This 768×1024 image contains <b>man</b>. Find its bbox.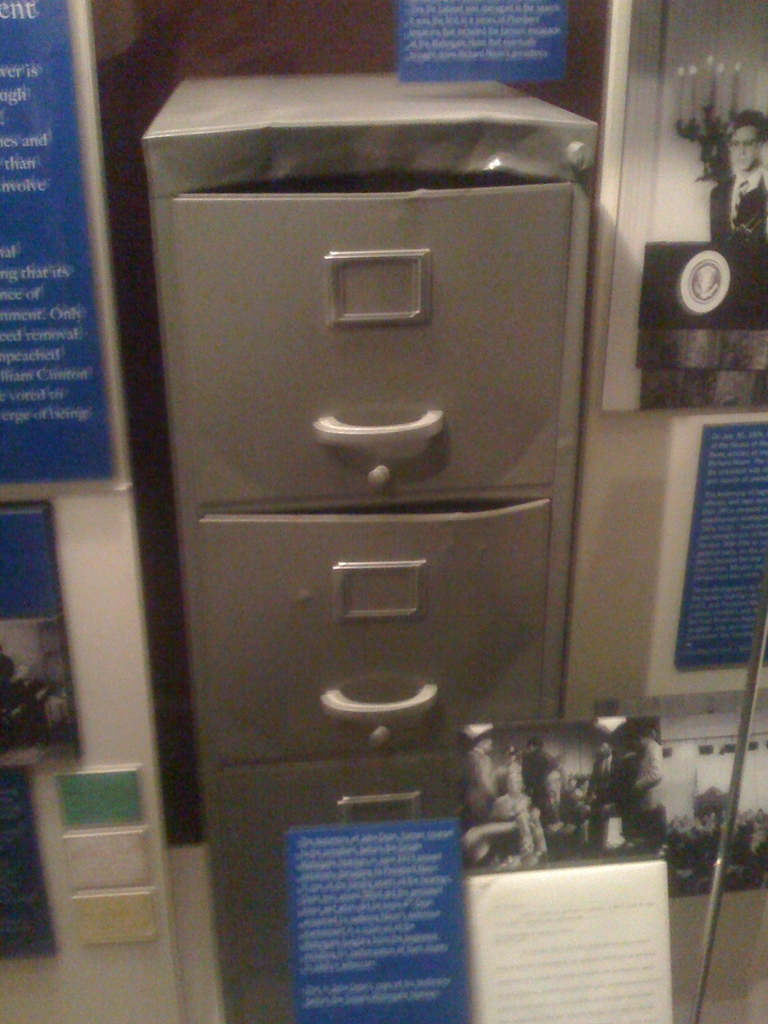
[x1=464, y1=732, x2=500, y2=829].
